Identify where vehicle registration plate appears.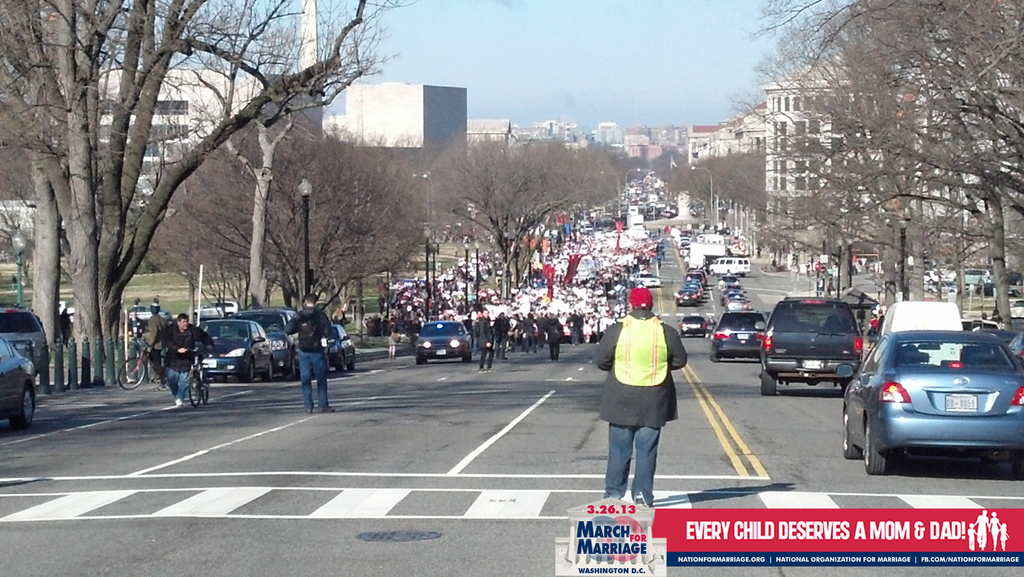
Appears at {"left": 801, "top": 359, "right": 824, "bottom": 370}.
